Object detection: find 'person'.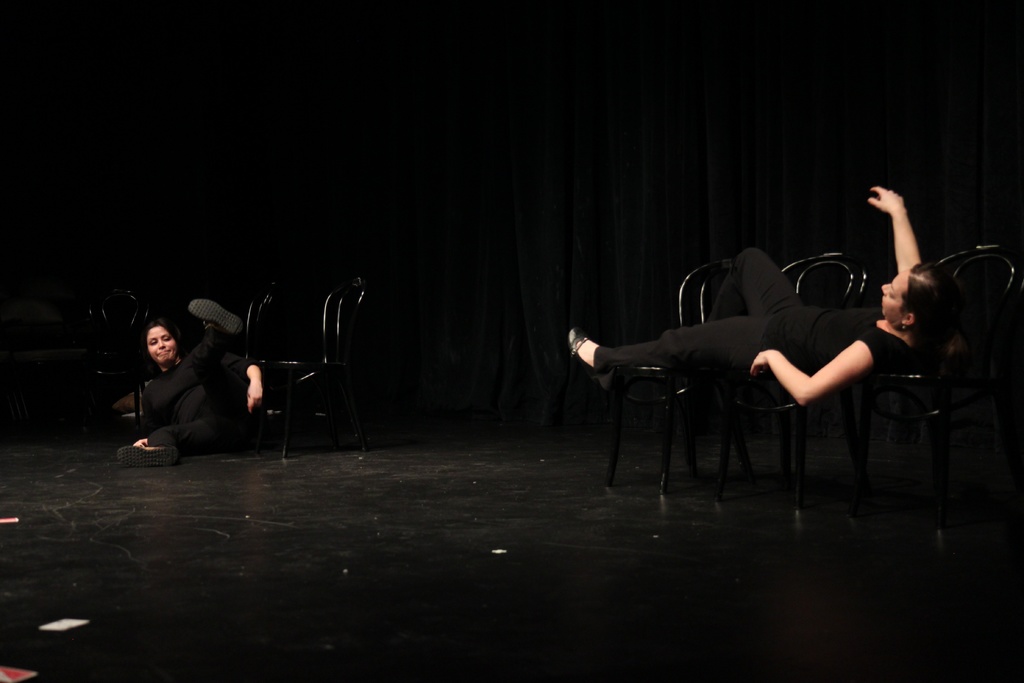
bbox=(567, 186, 967, 406).
